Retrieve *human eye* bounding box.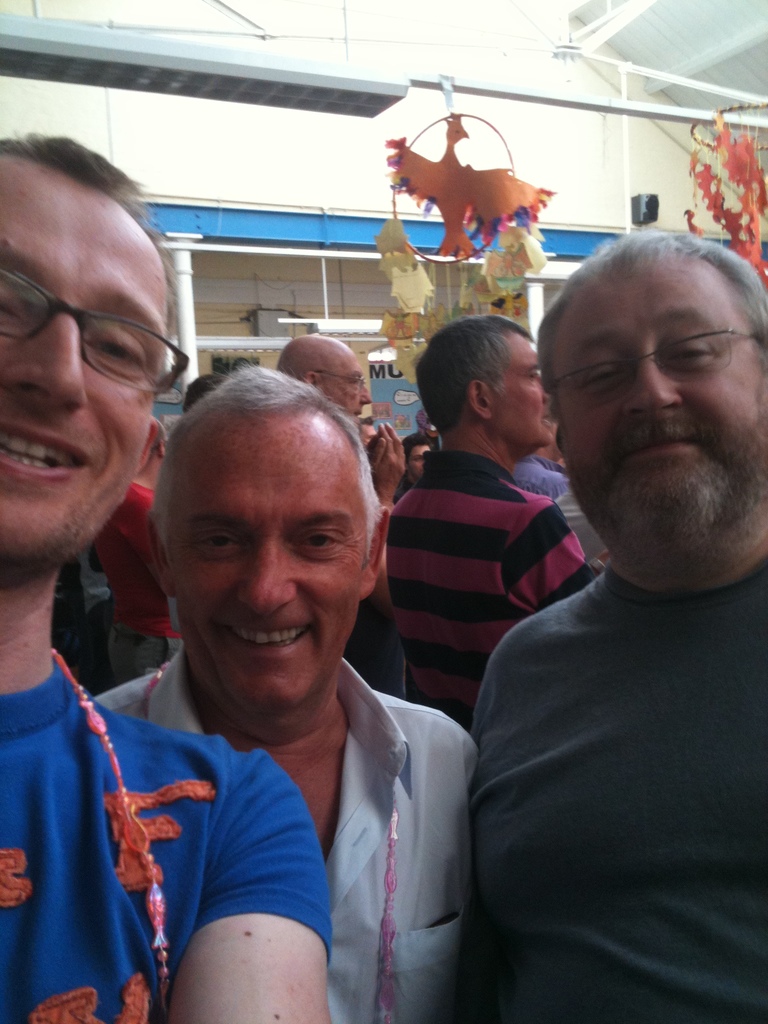
Bounding box: (288,511,346,563).
